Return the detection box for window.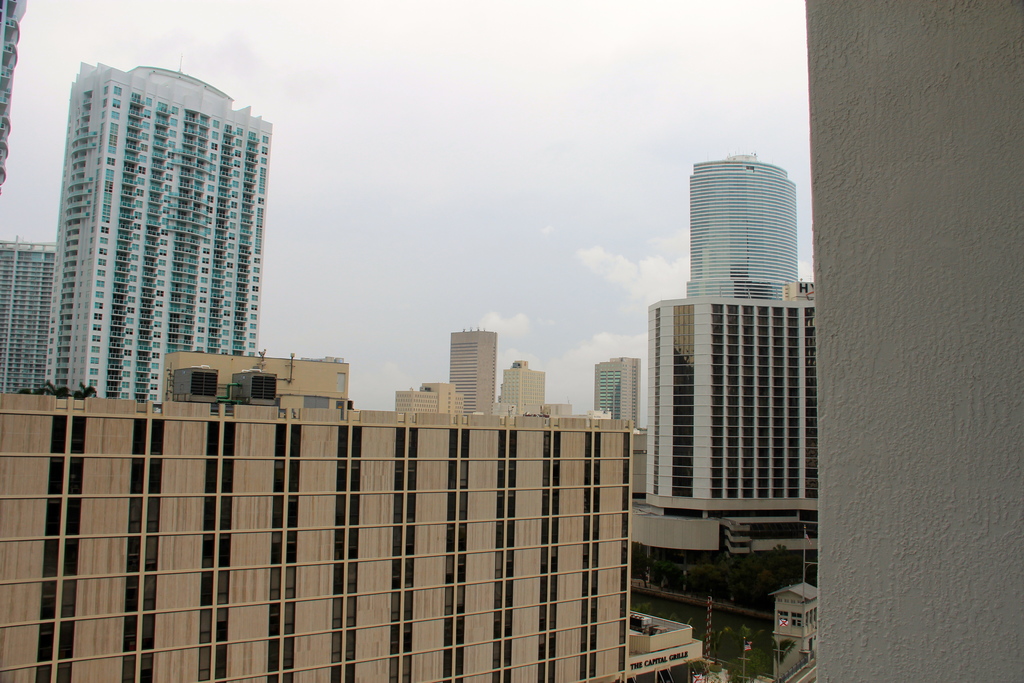
[left=120, top=390, right=127, bottom=400].
